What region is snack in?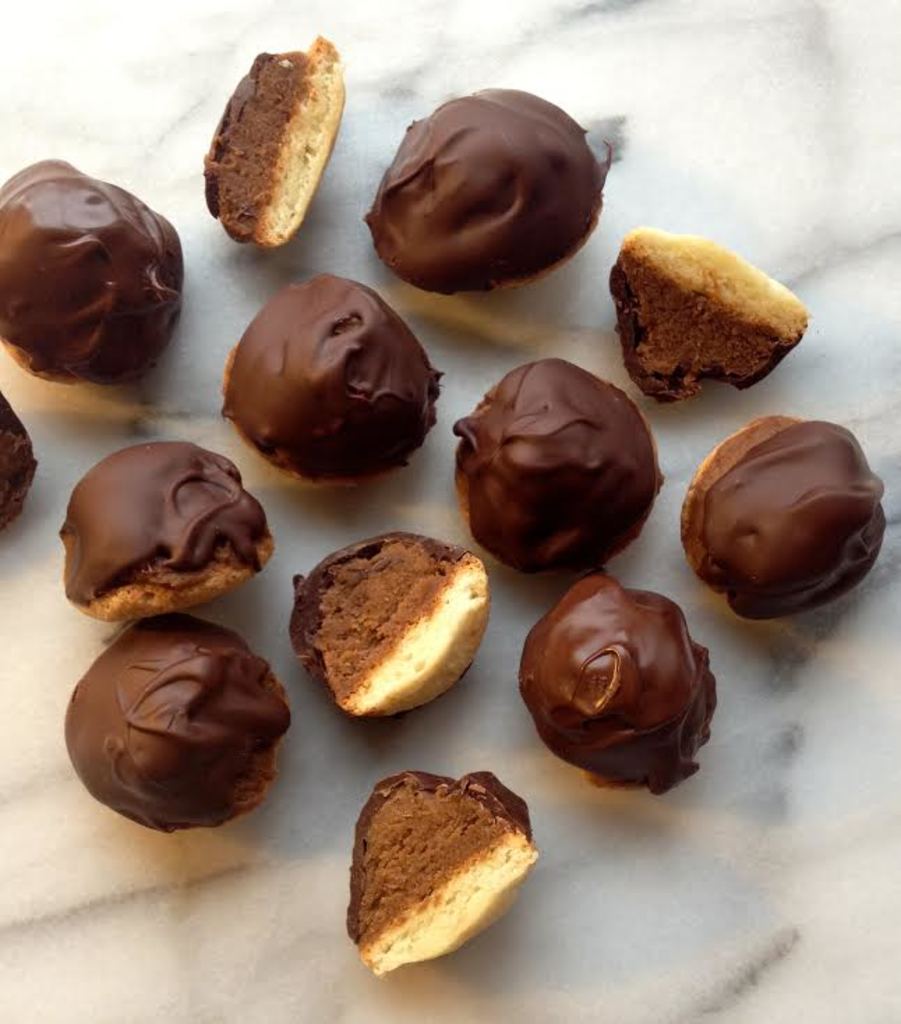
[left=523, top=576, right=714, bottom=798].
